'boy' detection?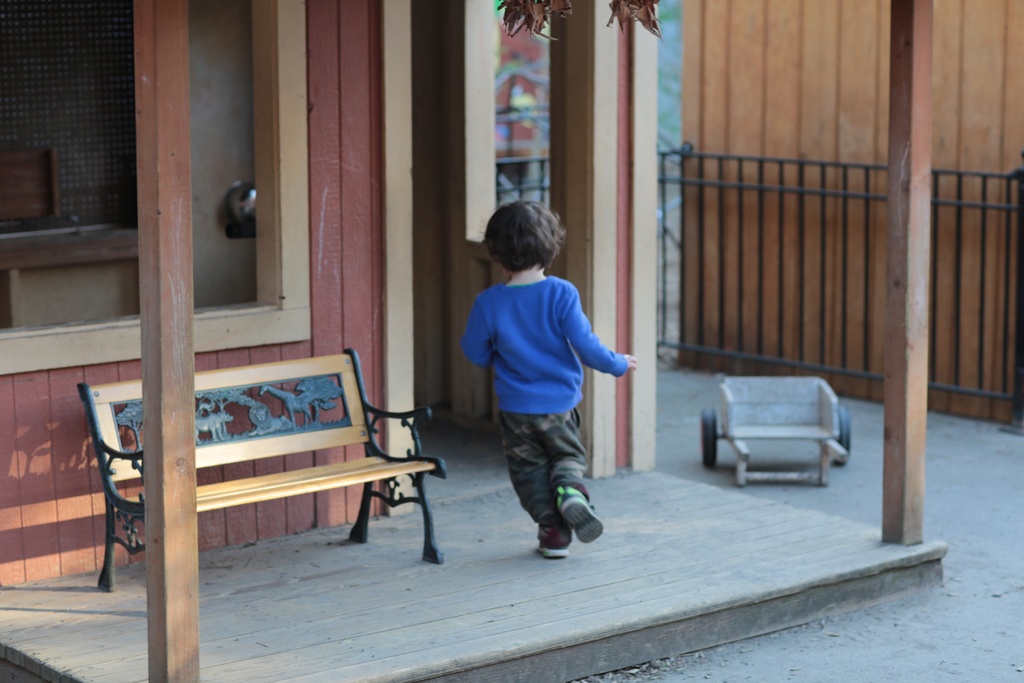
463/204/639/557
